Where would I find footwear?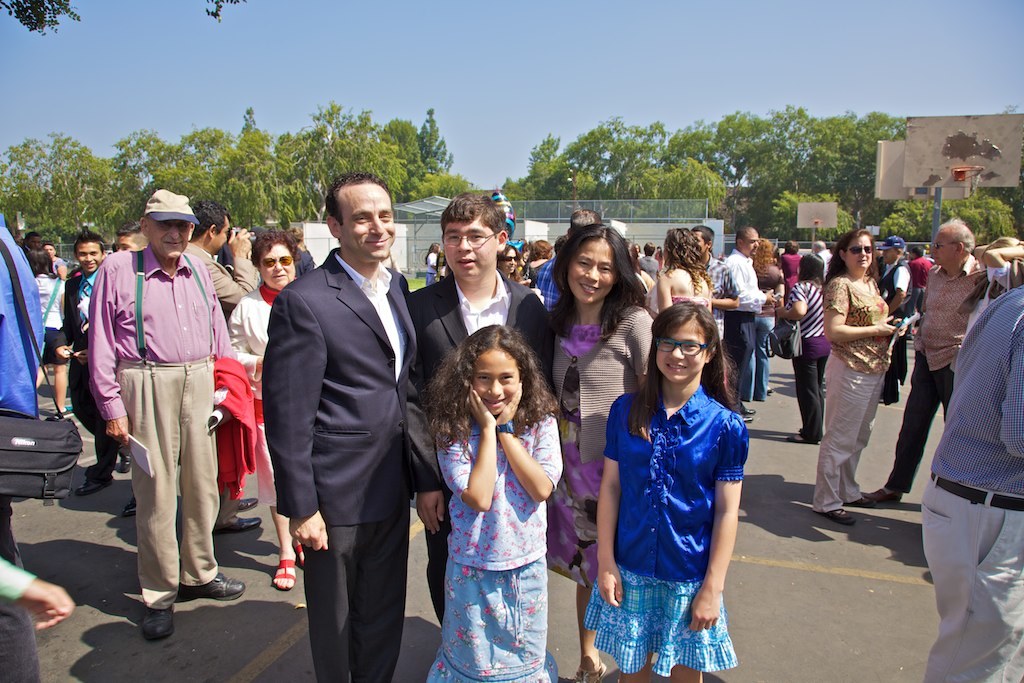
At [79,469,112,497].
